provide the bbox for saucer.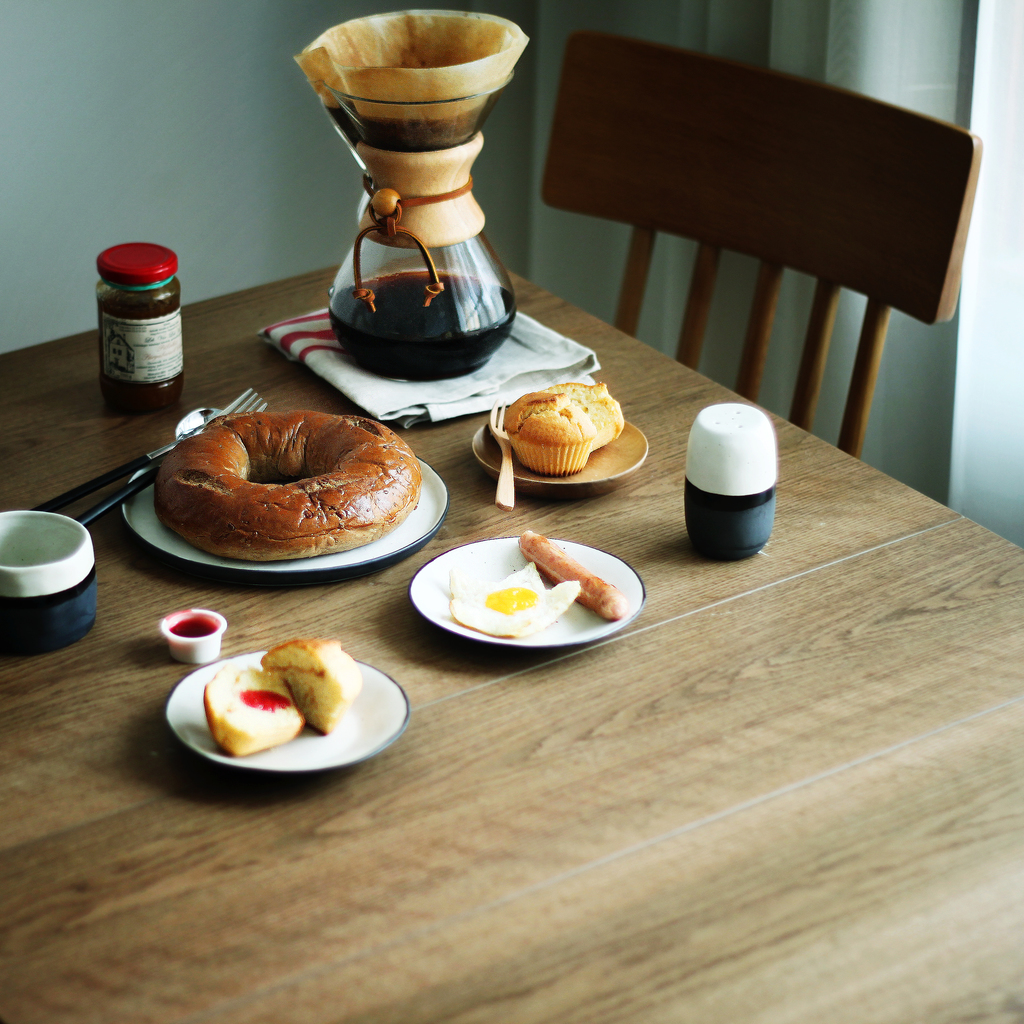
(x1=165, y1=644, x2=412, y2=774).
